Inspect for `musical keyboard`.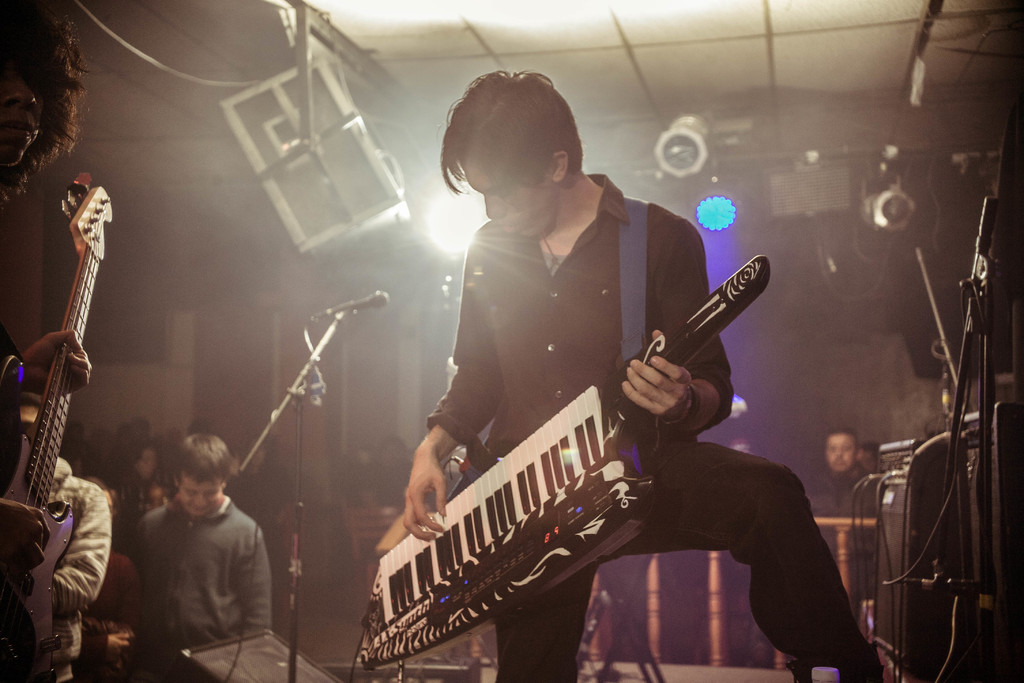
Inspection: x1=356 y1=253 x2=769 y2=670.
